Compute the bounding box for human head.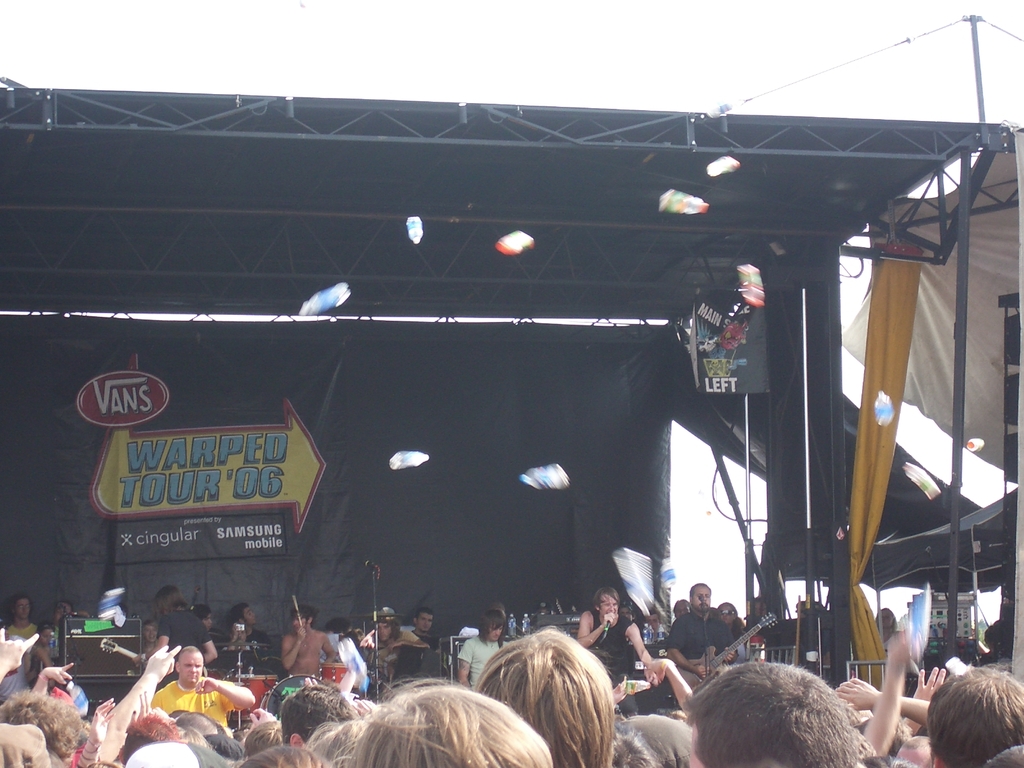
(x1=671, y1=601, x2=687, y2=616).
